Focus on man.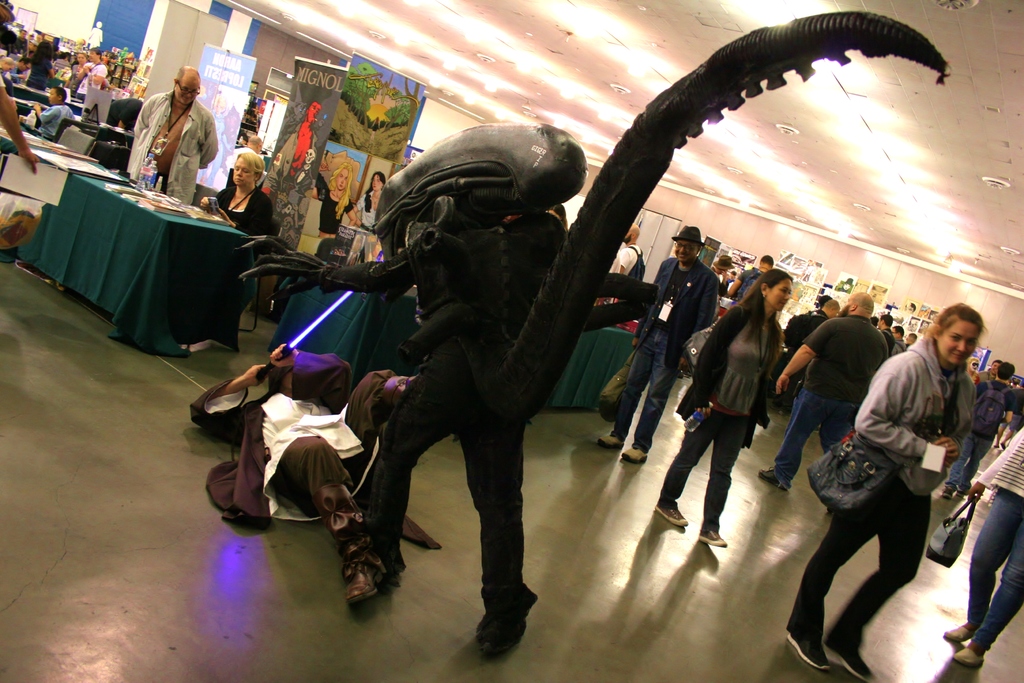
Focused at 617, 223, 647, 303.
